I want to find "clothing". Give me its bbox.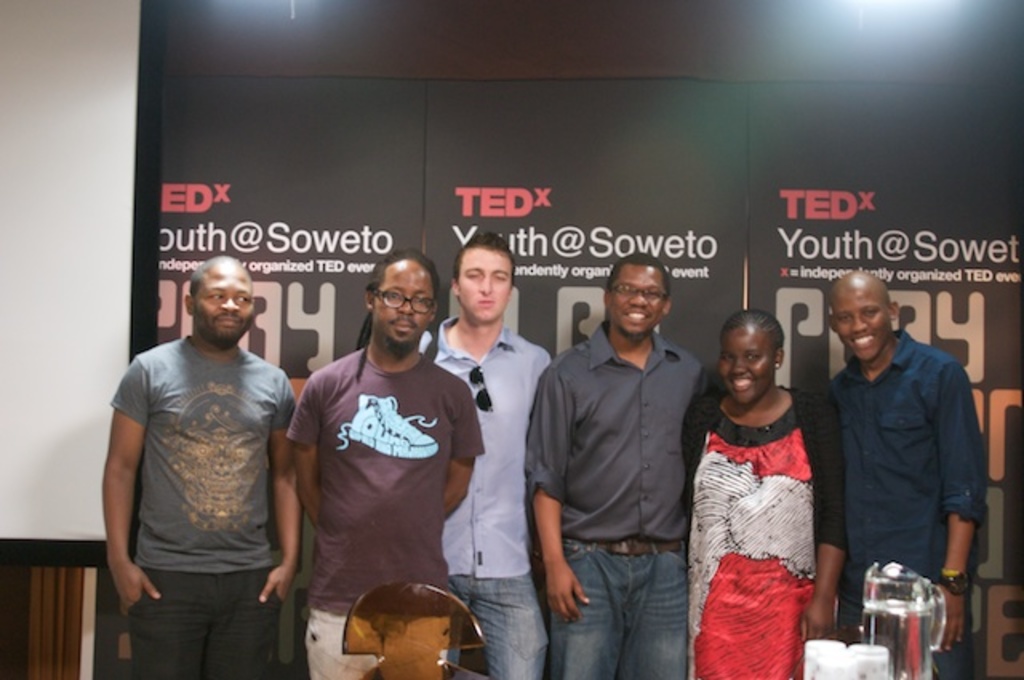
[left=819, top=323, right=990, bottom=678].
